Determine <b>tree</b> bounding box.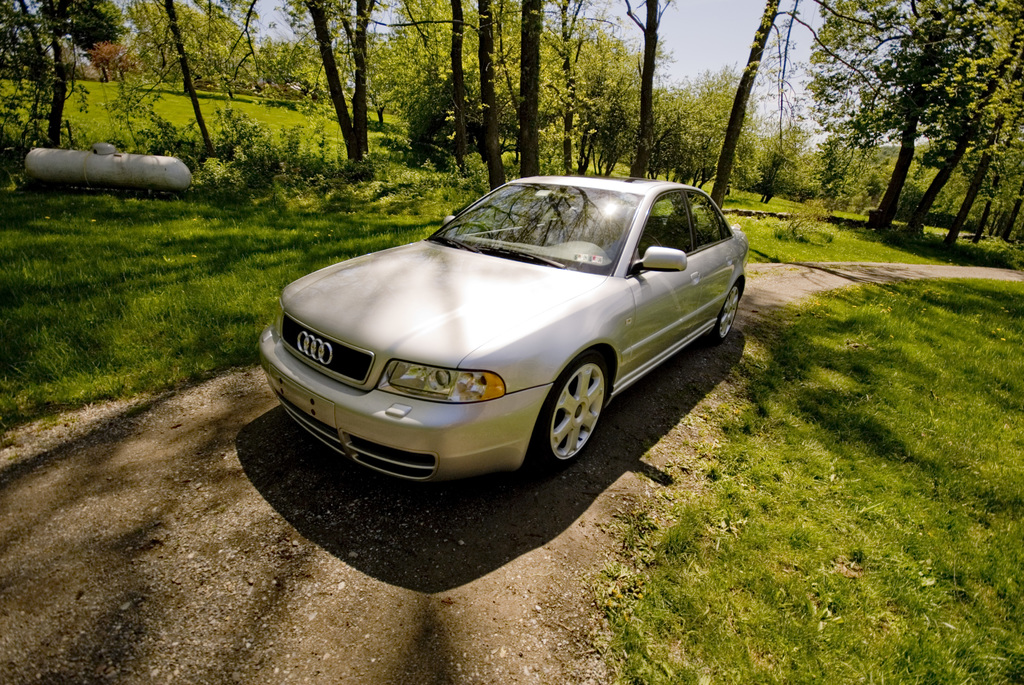
Determined: box(370, 0, 450, 170).
